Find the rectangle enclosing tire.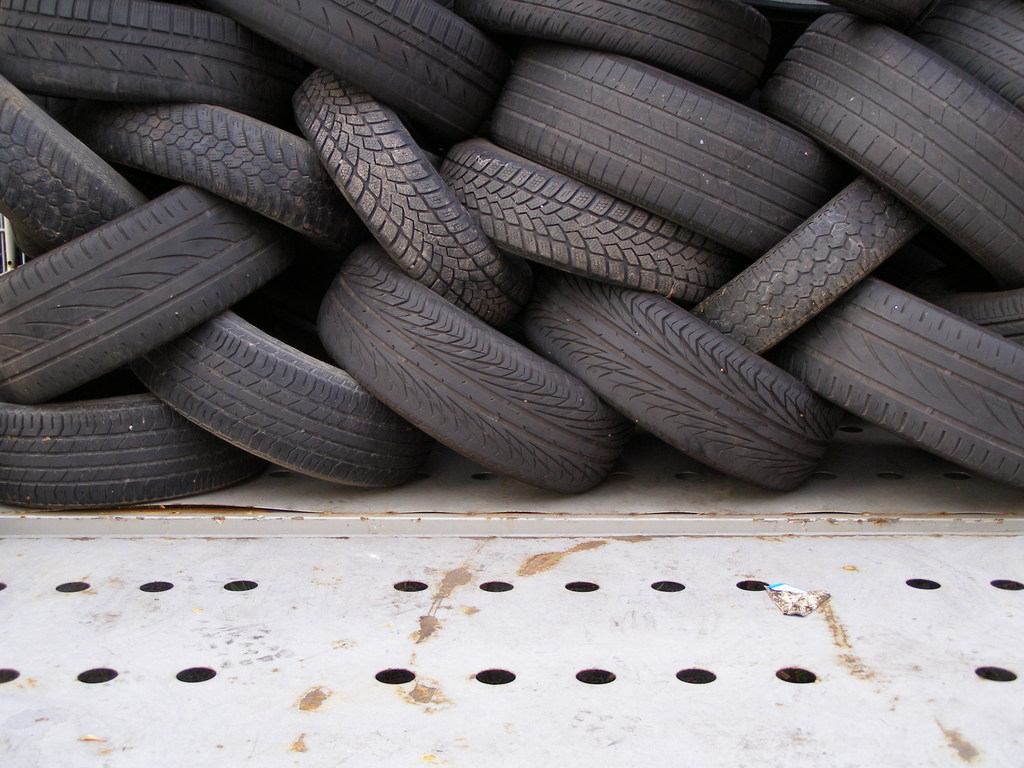
locate(763, 12, 1023, 285).
